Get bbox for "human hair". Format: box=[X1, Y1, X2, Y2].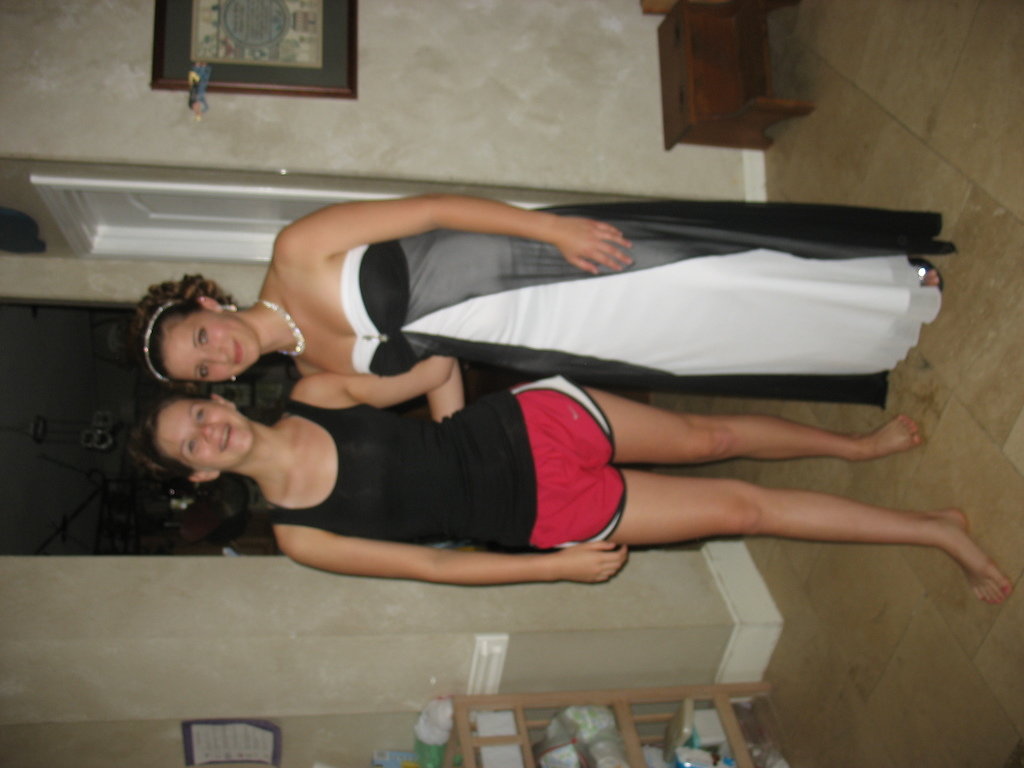
box=[124, 269, 238, 395].
